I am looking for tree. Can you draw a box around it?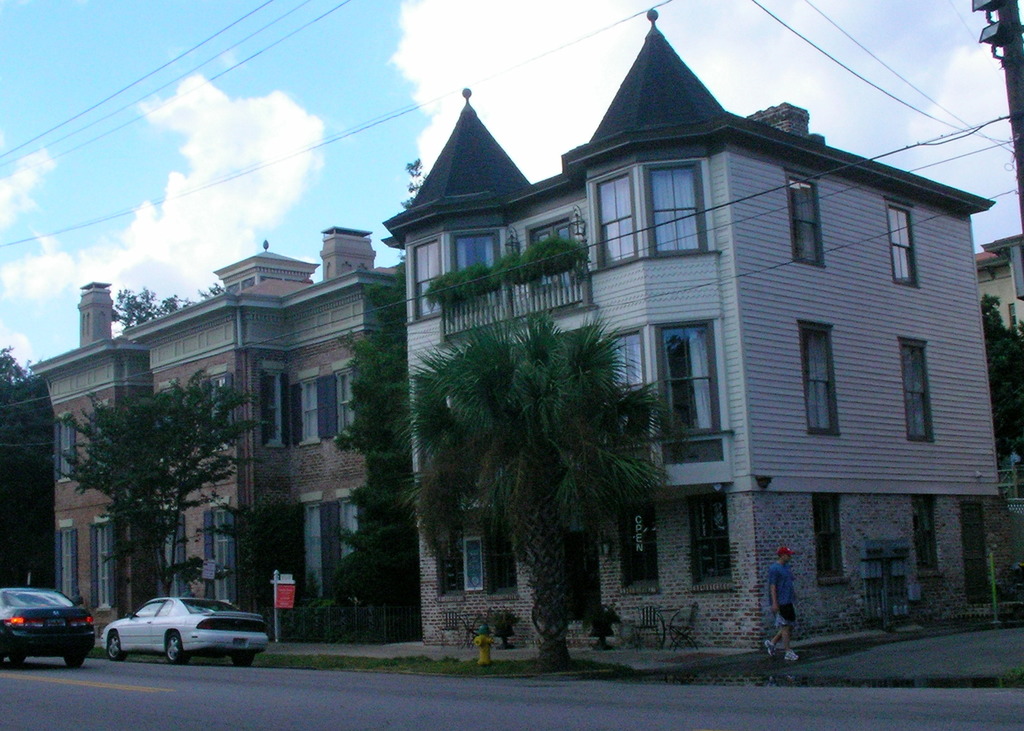
Sure, the bounding box is detection(330, 312, 452, 620).
